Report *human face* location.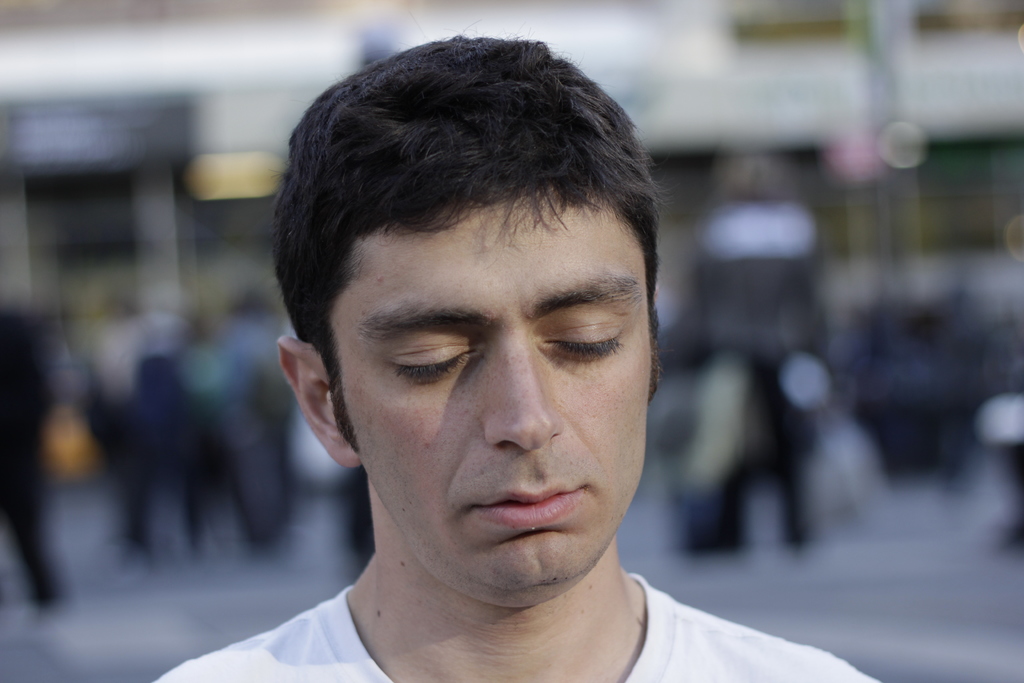
Report: 330 188 662 612.
